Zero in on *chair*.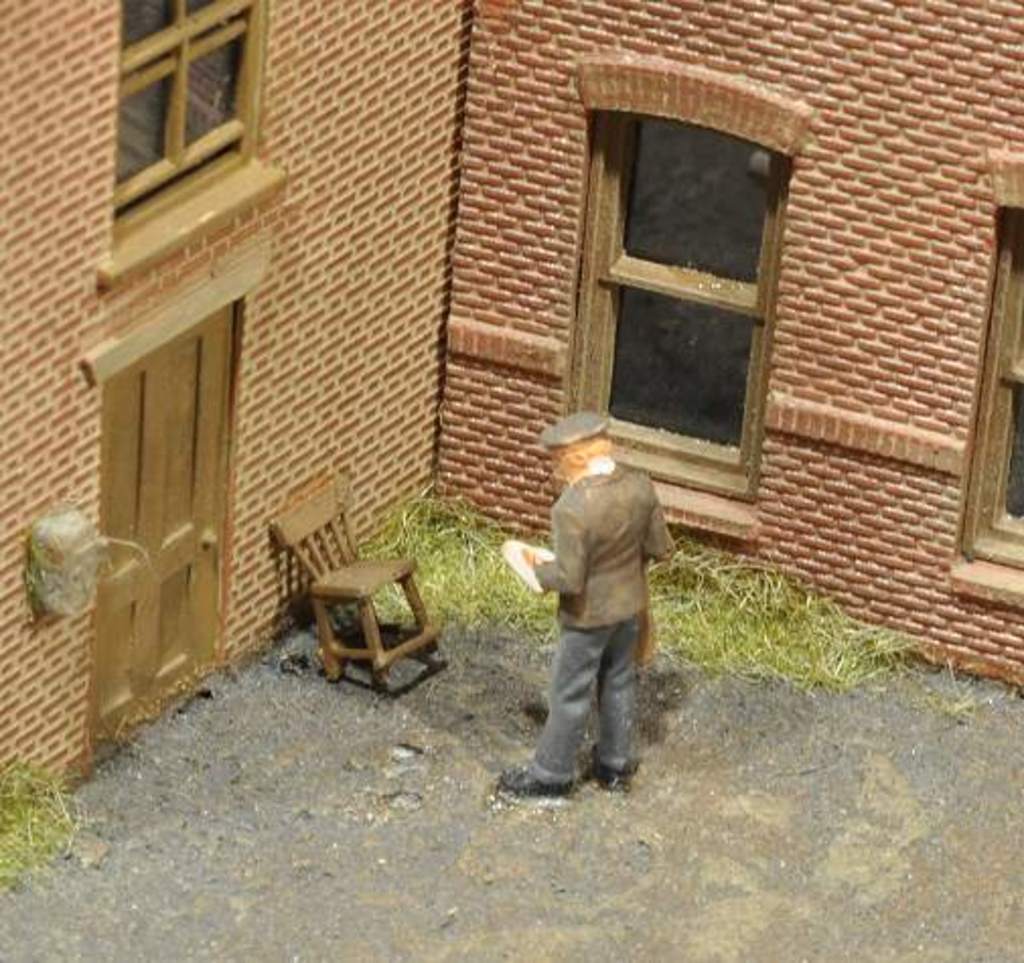
Zeroed in: left=262, top=472, right=448, bottom=687.
